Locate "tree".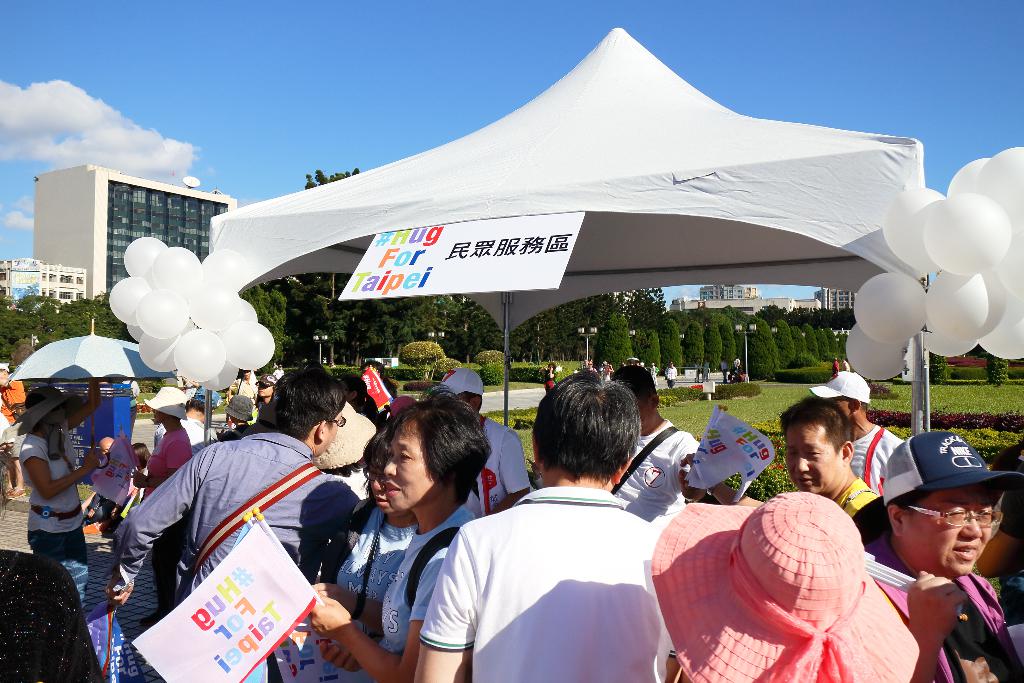
Bounding box: {"x1": 829, "y1": 325, "x2": 845, "y2": 359}.
